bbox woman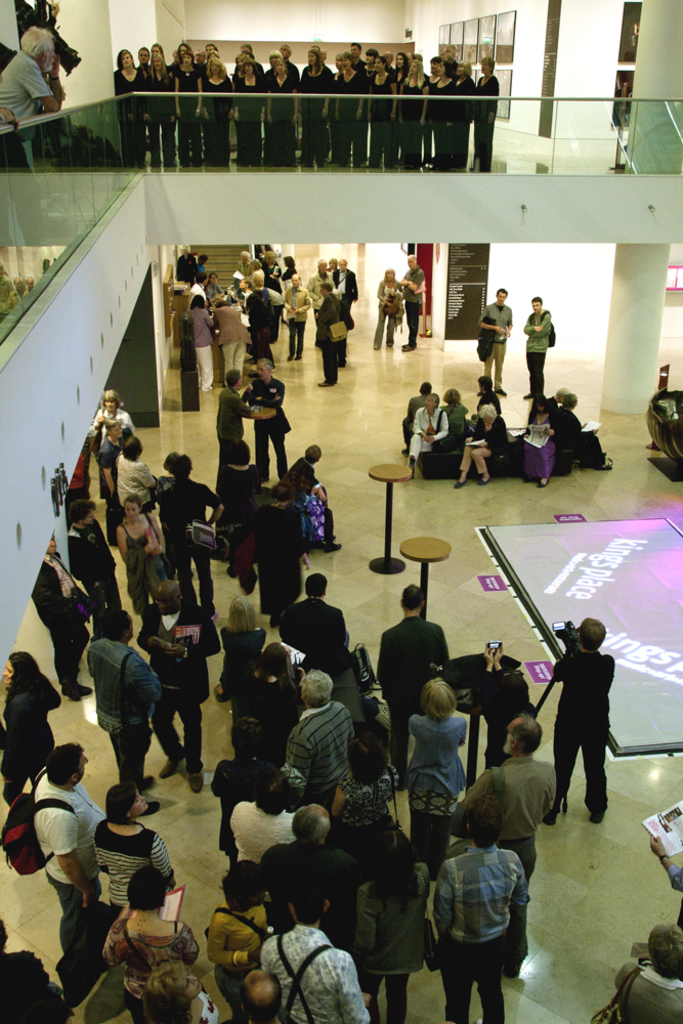
354, 829, 432, 1023
